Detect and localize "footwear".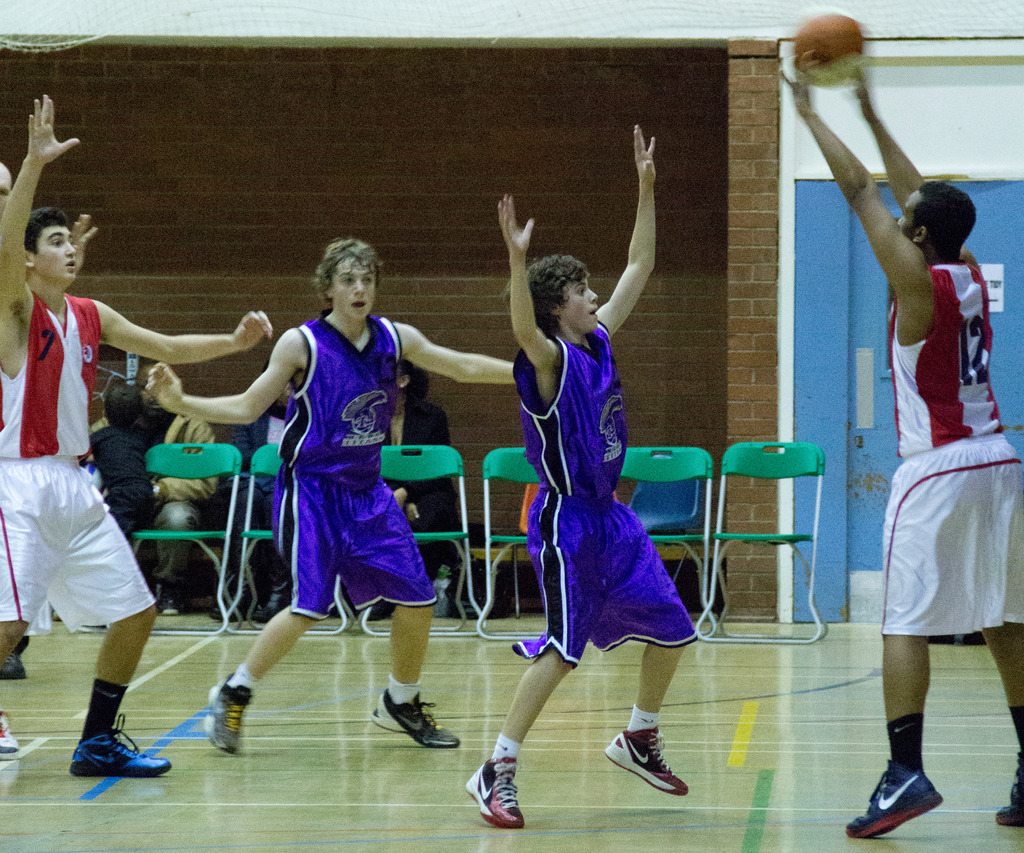
Localized at <bbox>199, 670, 252, 757</bbox>.
